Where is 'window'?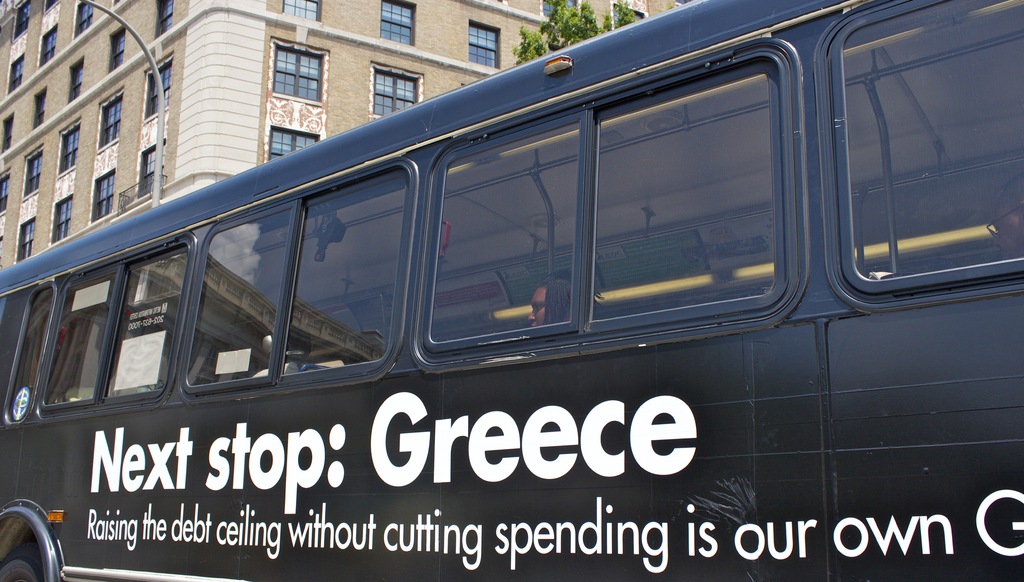
bbox=(98, 94, 124, 147).
